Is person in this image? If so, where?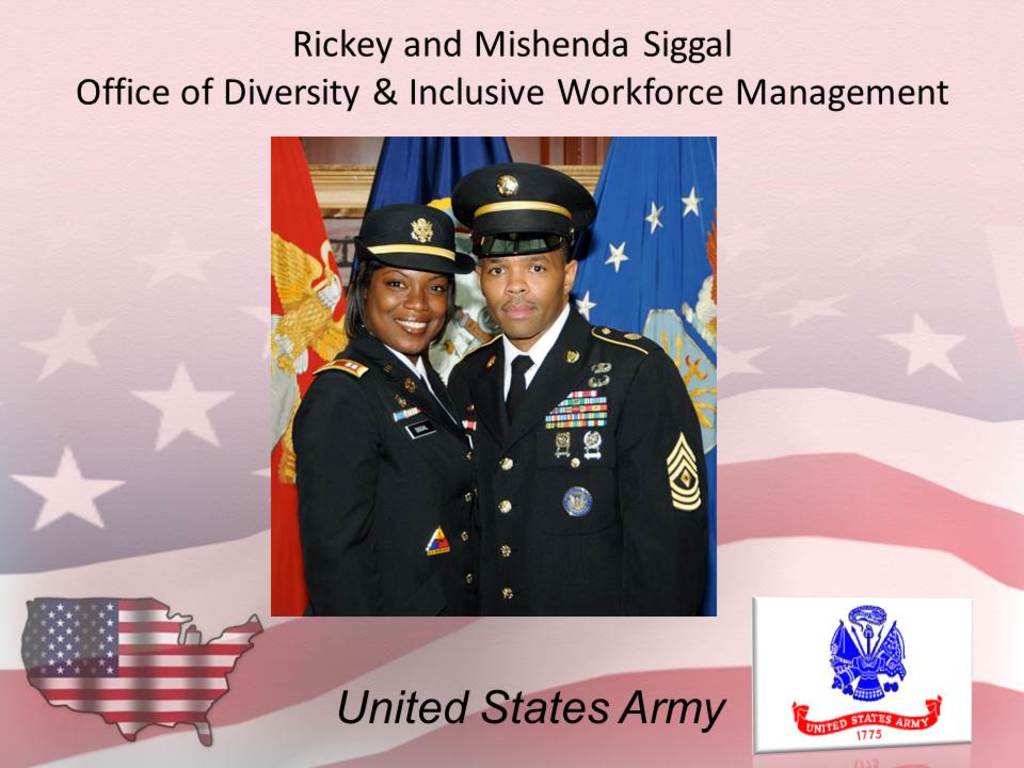
Yes, at (x1=291, y1=203, x2=478, y2=615).
